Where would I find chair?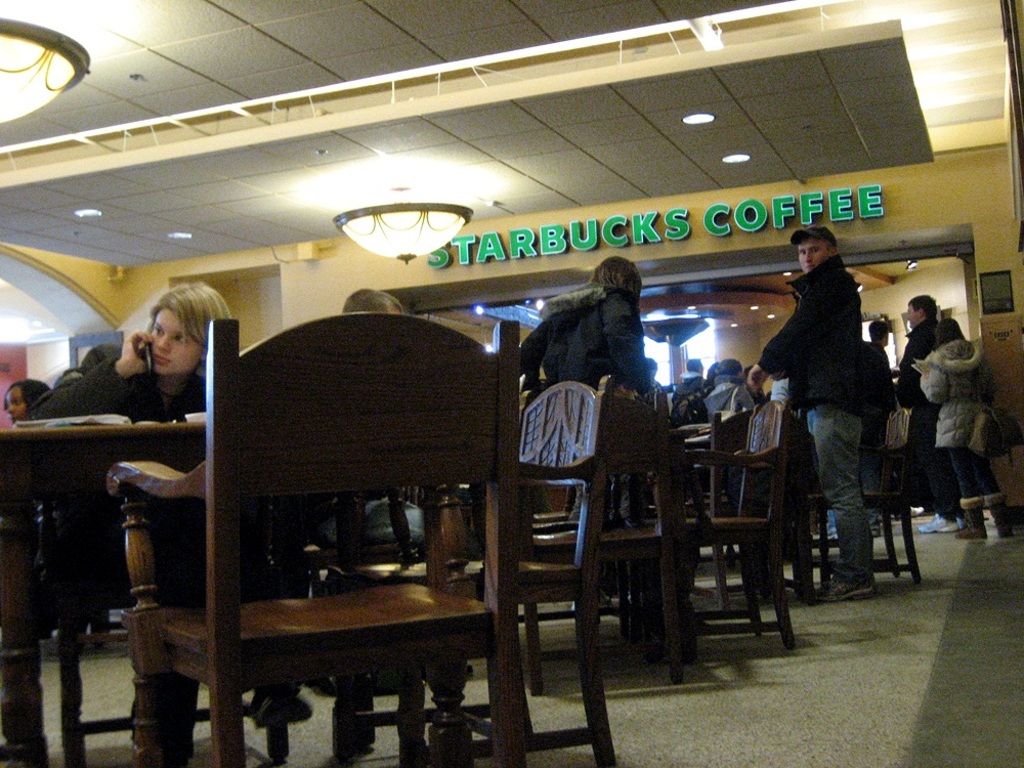
At Rect(171, 300, 515, 765).
